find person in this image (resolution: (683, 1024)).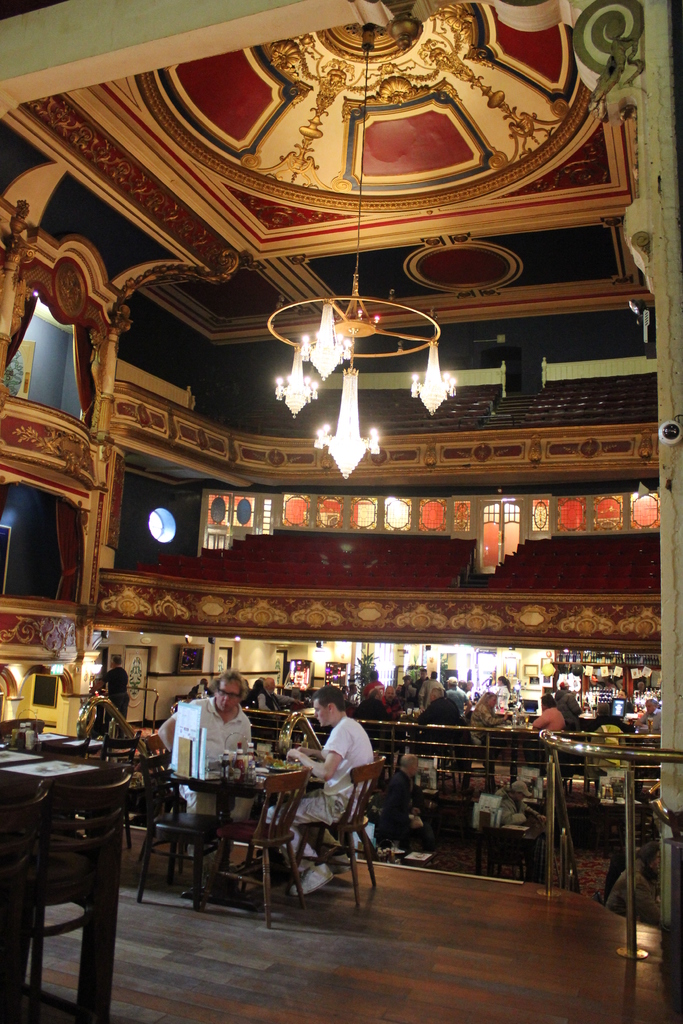
Rect(158, 669, 261, 820).
